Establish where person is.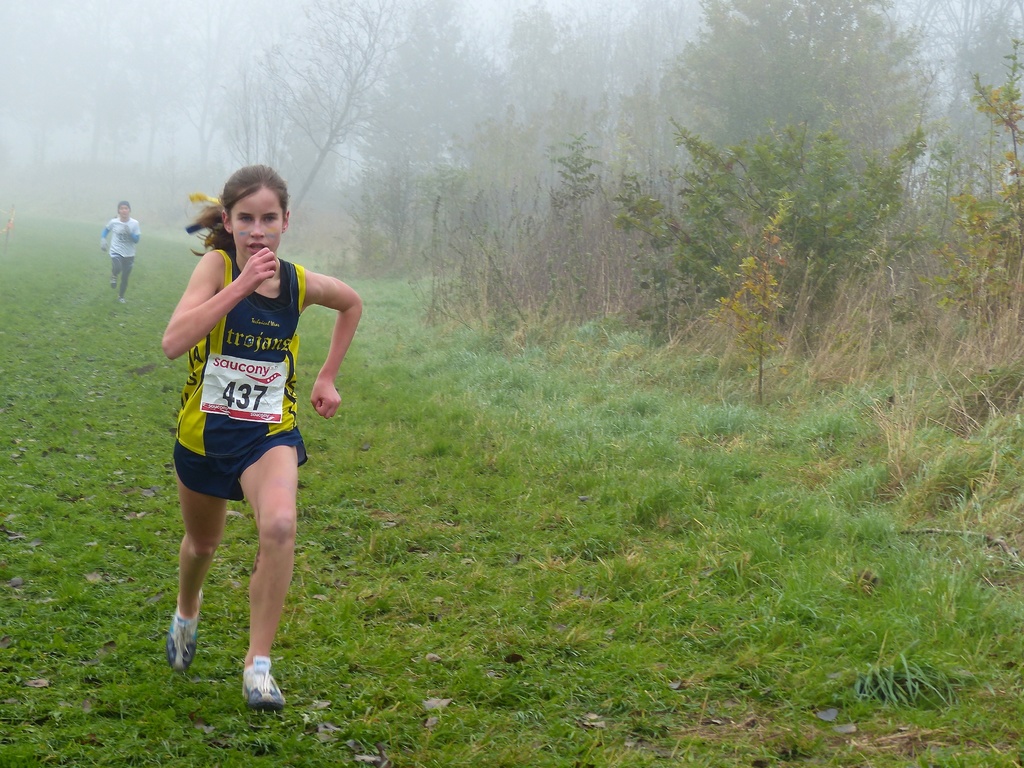
Established at (95,198,140,300).
